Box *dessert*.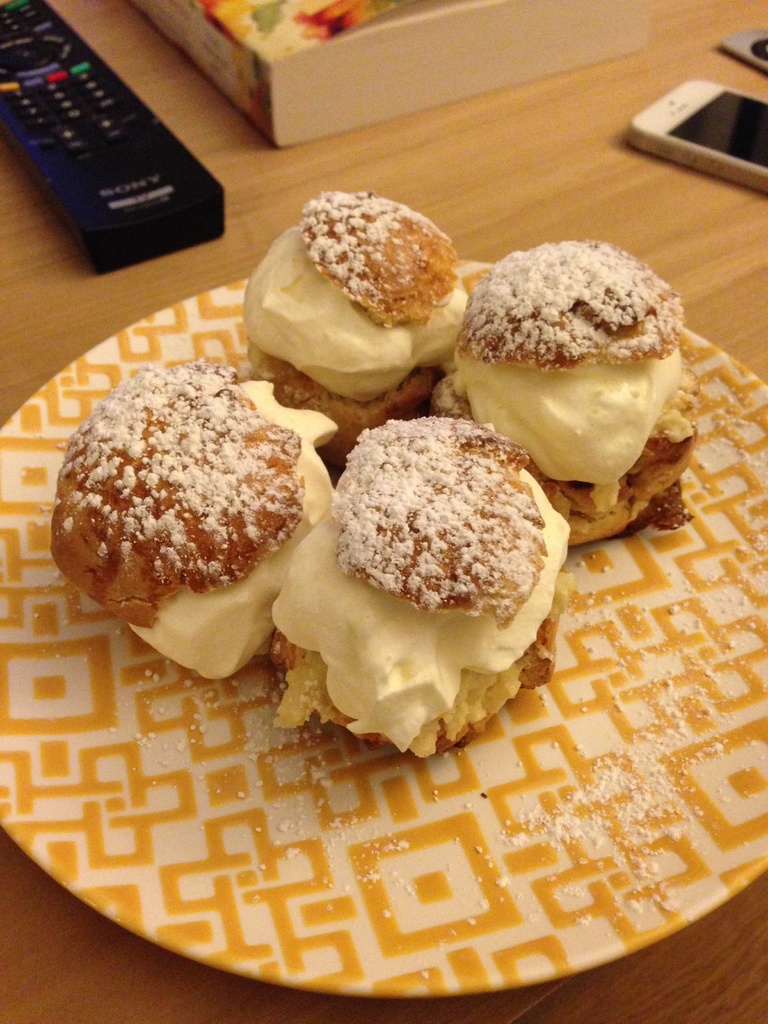
x1=281 y1=445 x2=568 y2=762.
